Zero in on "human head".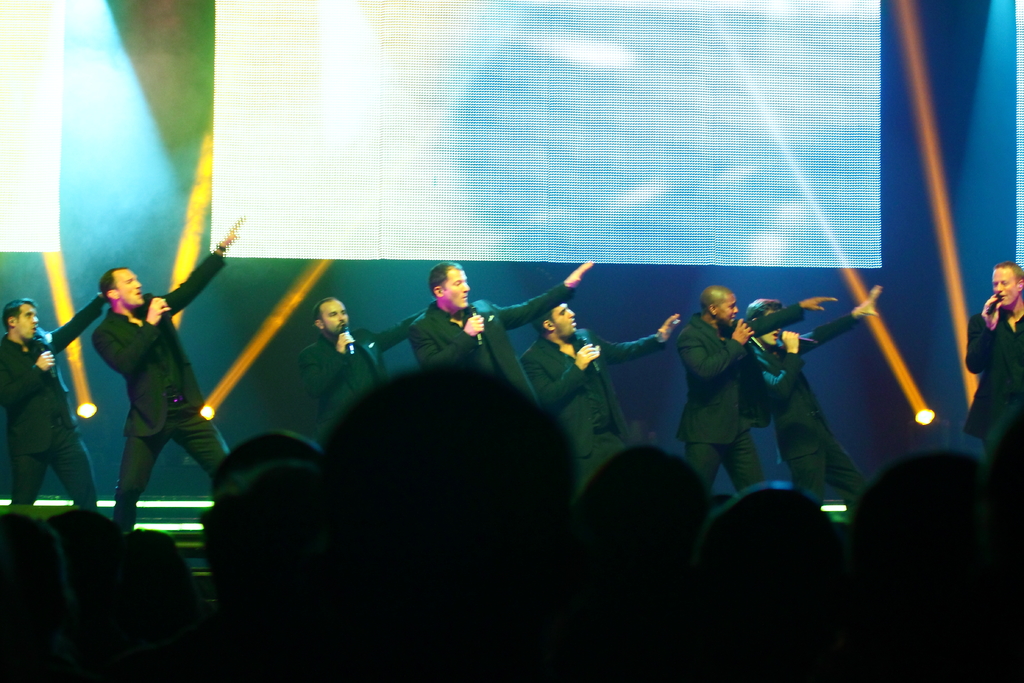
Zeroed in: [x1=304, y1=362, x2=584, y2=659].
